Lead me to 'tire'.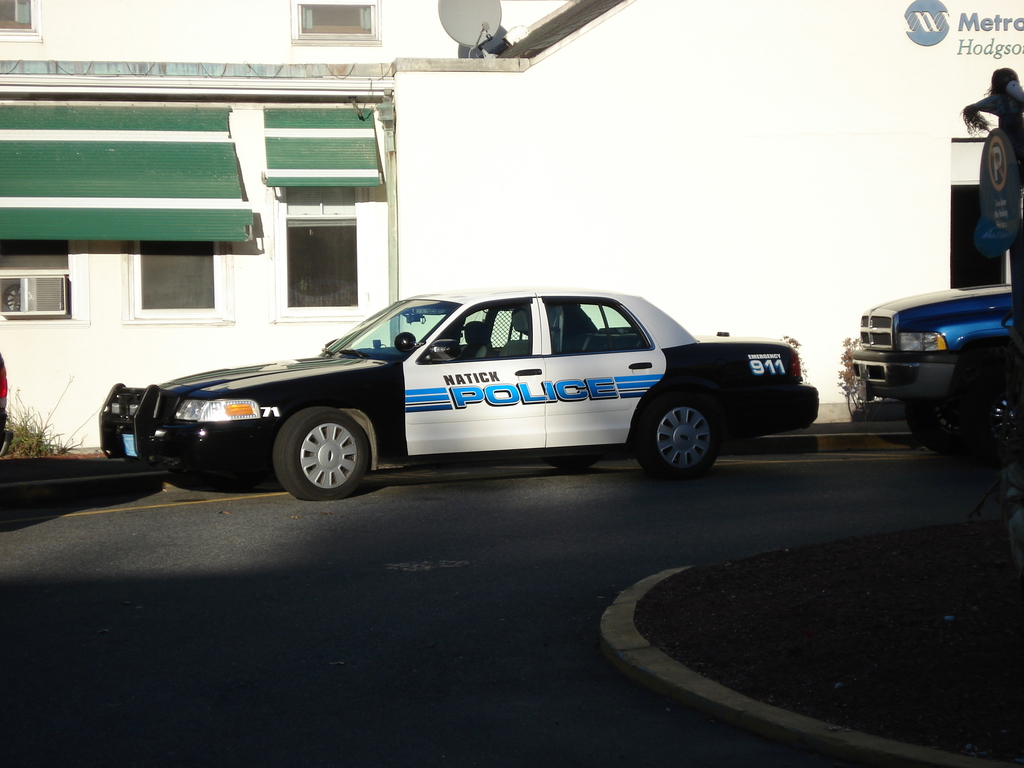
Lead to left=641, top=387, right=736, bottom=476.
